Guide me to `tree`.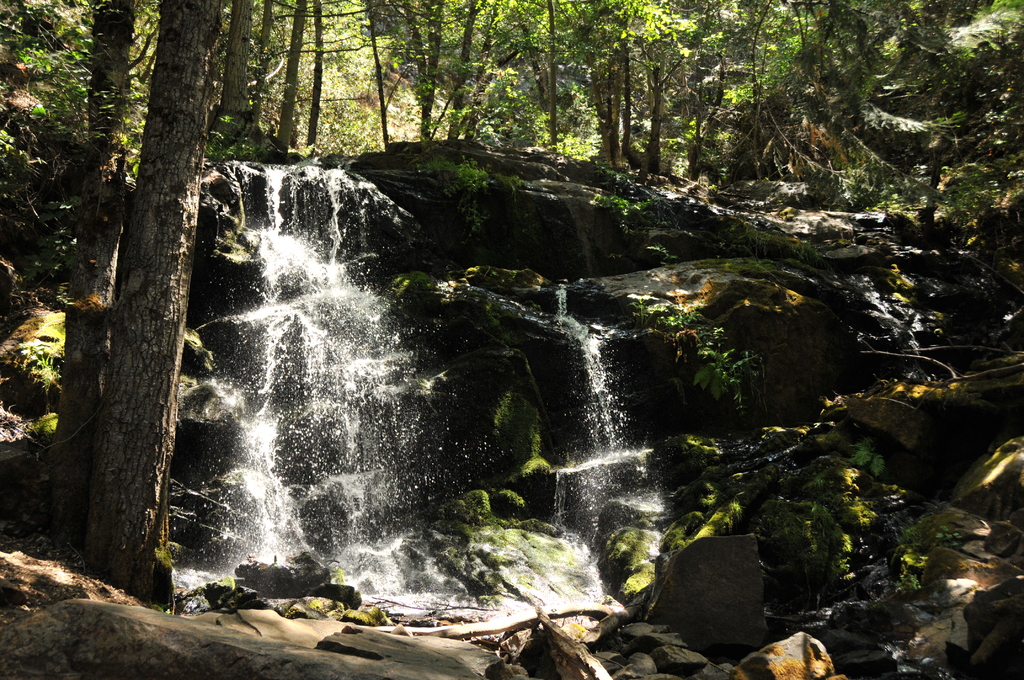
Guidance: region(501, 0, 604, 143).
